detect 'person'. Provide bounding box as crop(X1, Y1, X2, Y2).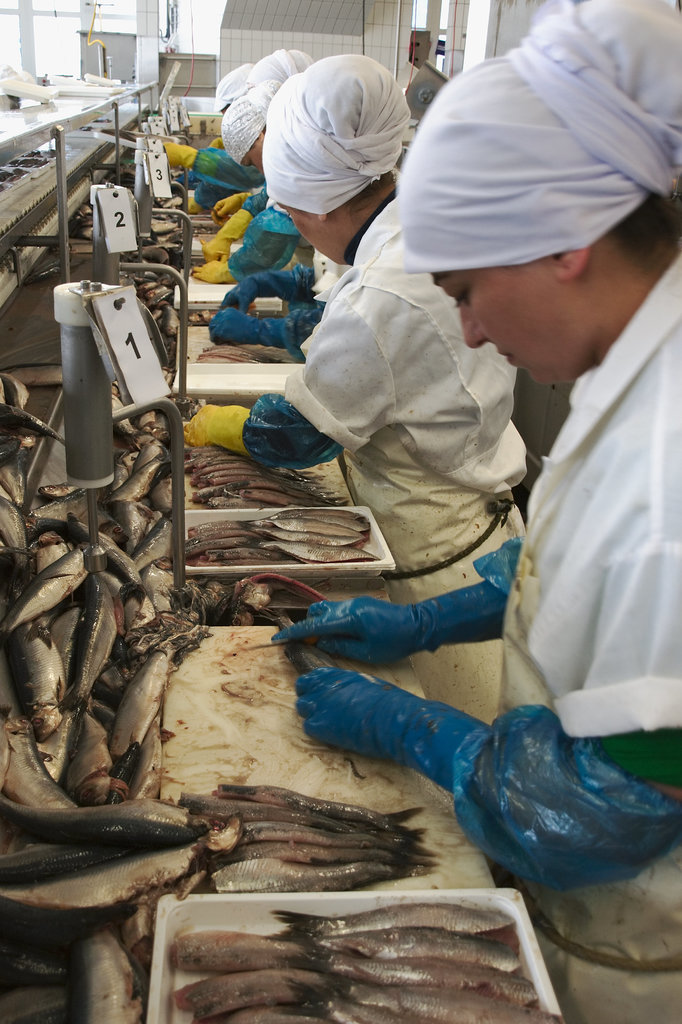
crop(159, 49, 316, 216).
